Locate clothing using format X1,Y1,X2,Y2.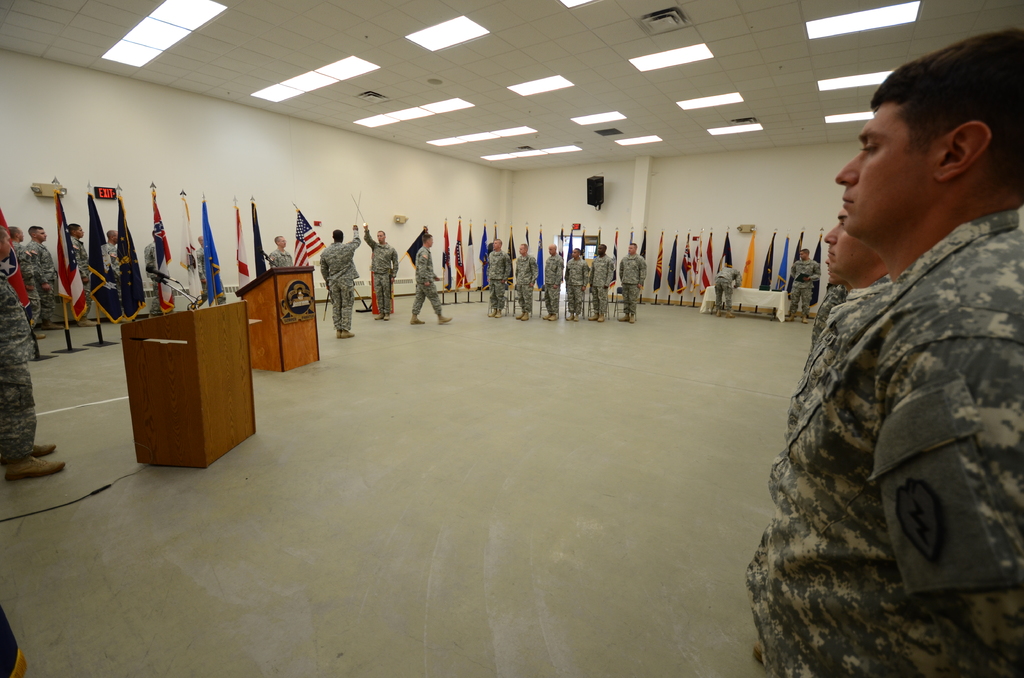
0,271,38,462.
